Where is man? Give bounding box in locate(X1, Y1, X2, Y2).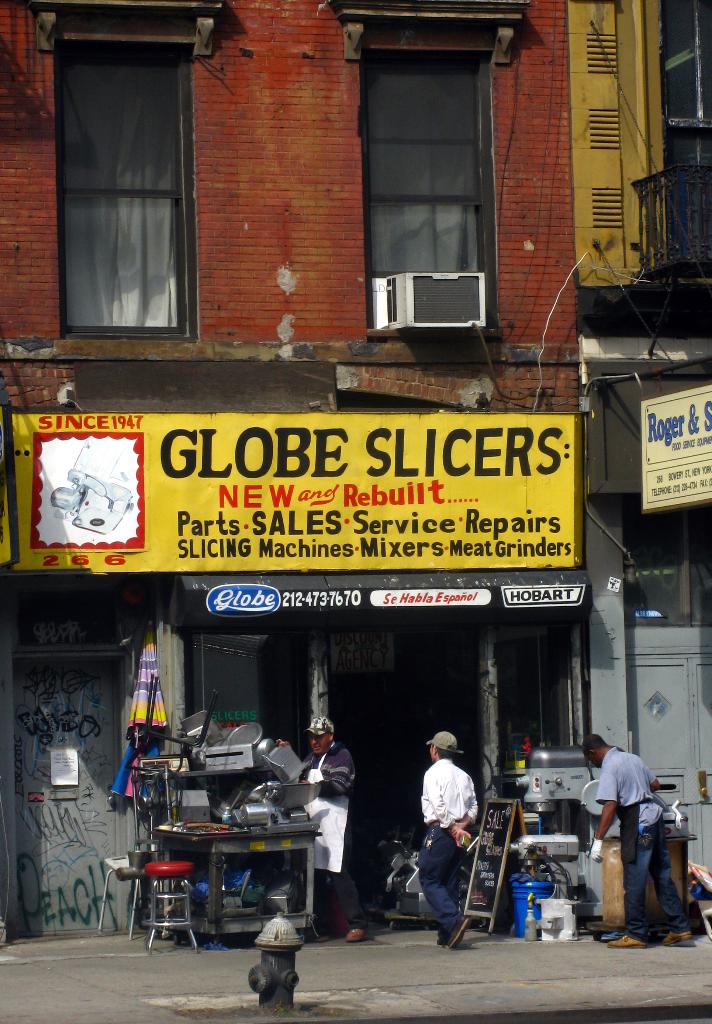
locate(576, 735, 694, 941).
